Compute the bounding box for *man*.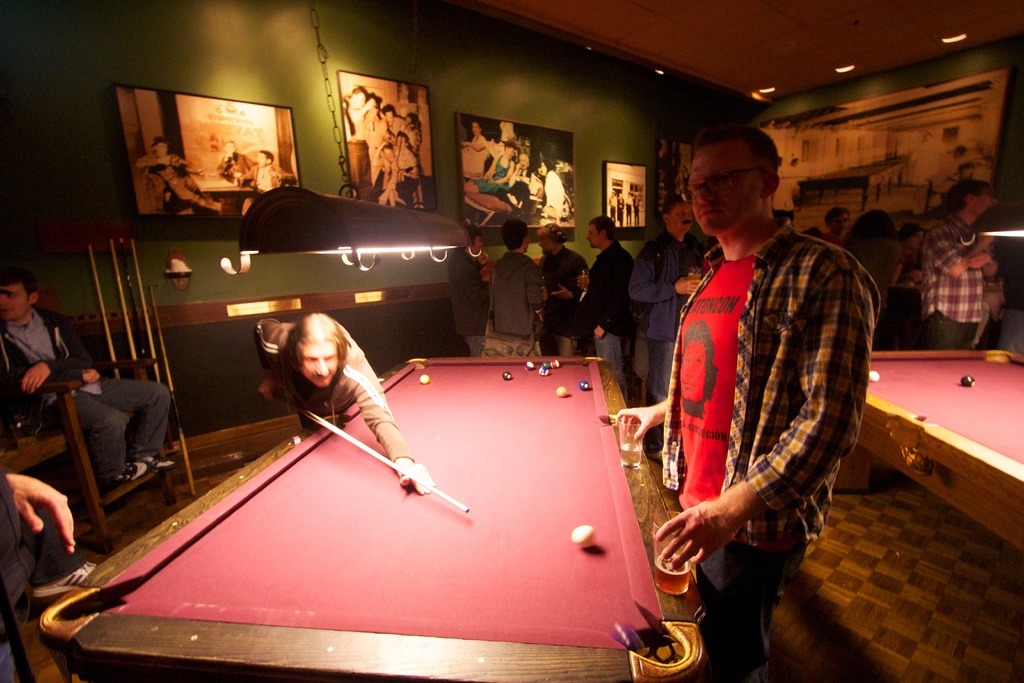
239/150/294/213.
